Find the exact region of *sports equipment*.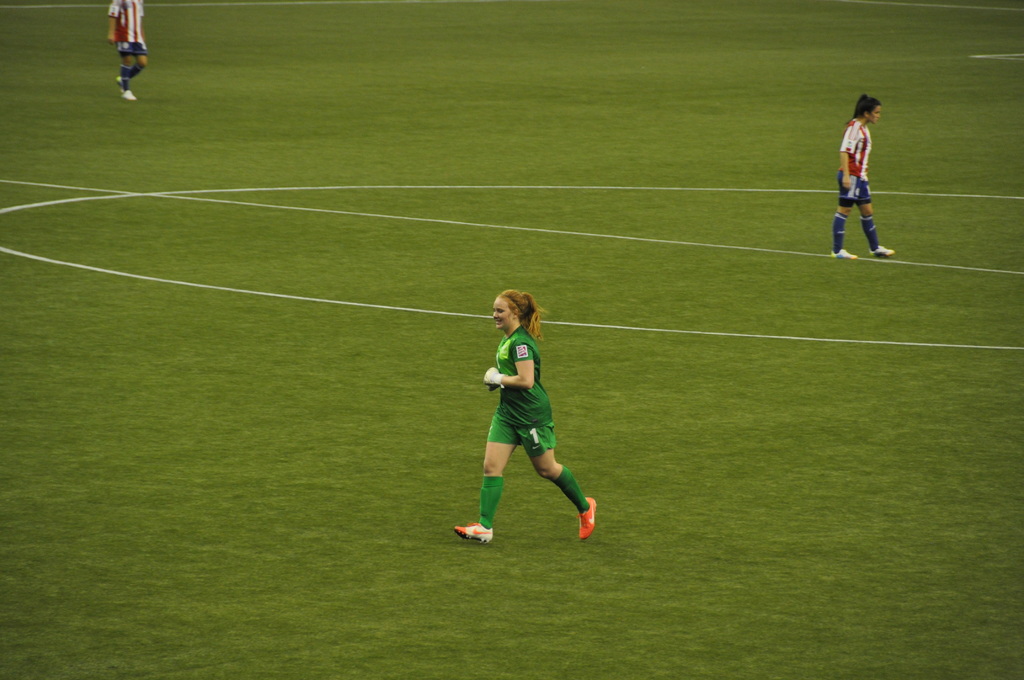
Exact region: (483, 368, 507, 389).
